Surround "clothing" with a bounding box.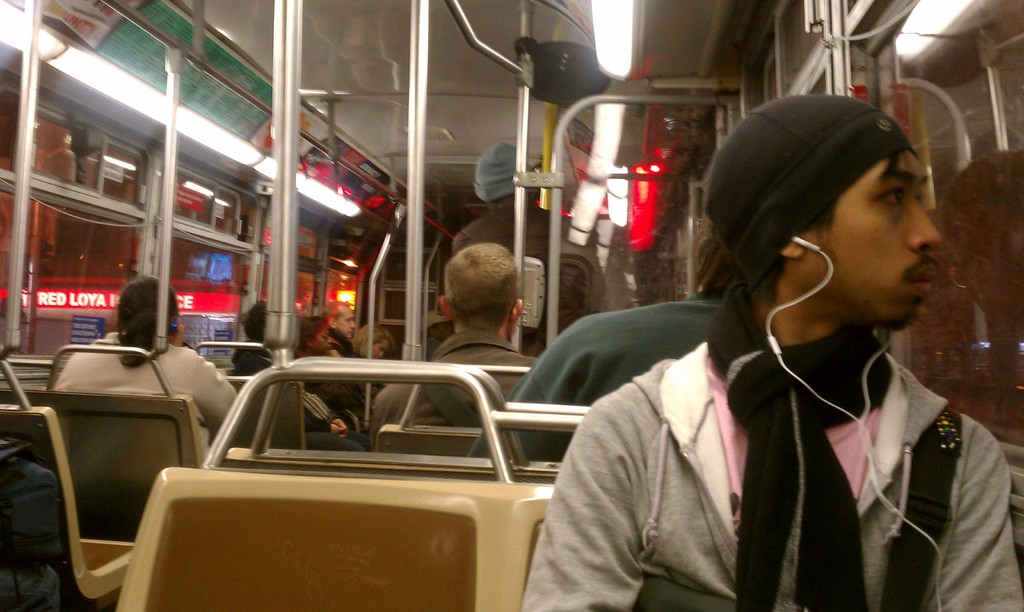
BBox(358, 330, 534, 459).
